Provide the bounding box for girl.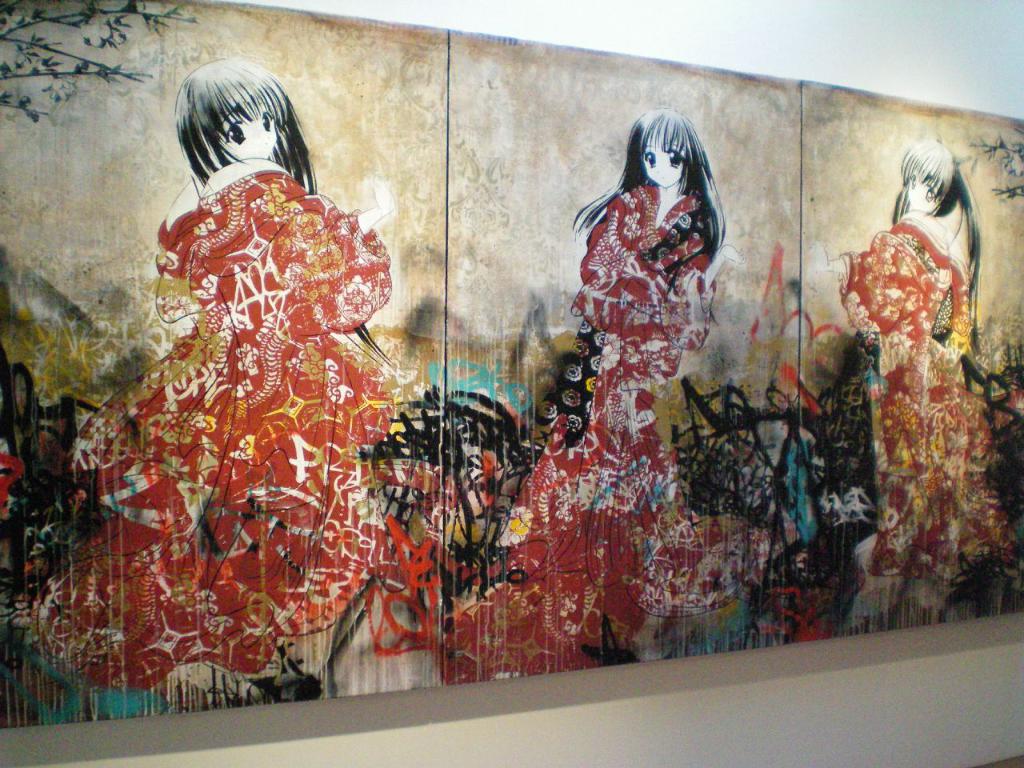
region(445, 99, 795, 685).
